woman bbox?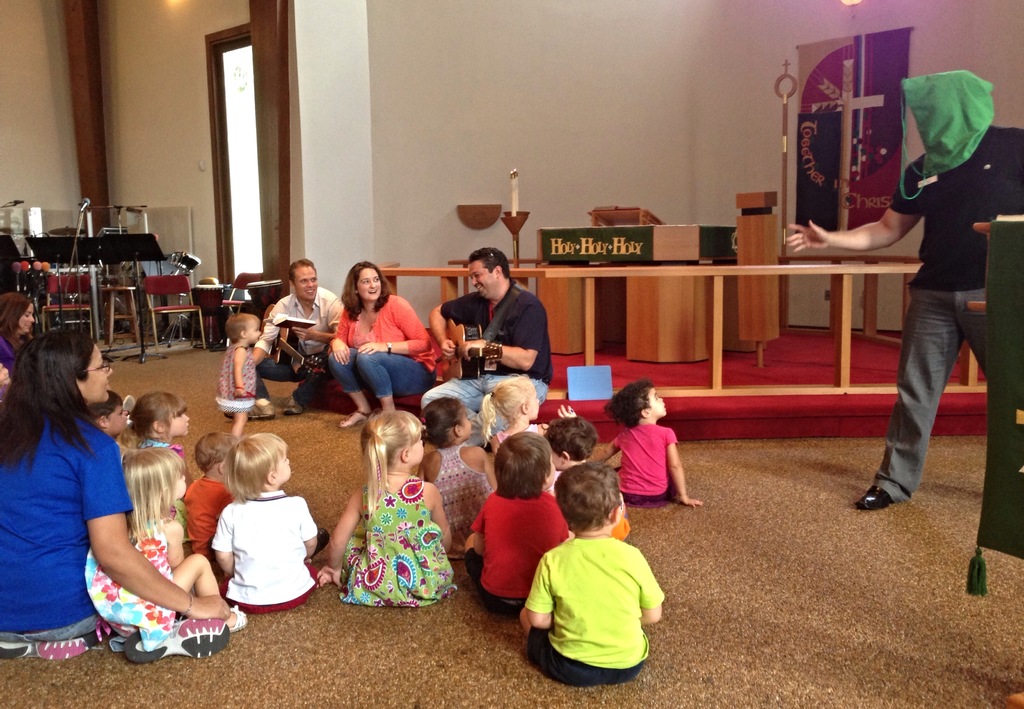
(0, 332, 228, 641)
